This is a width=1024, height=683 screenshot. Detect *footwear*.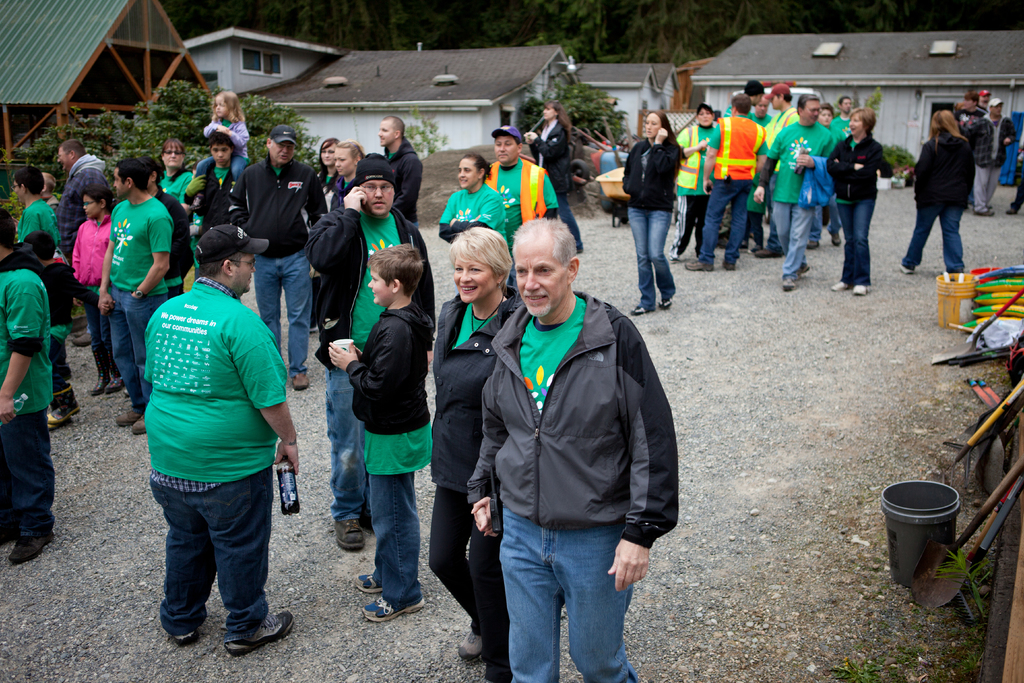
region(852, 285, 870, 295).
